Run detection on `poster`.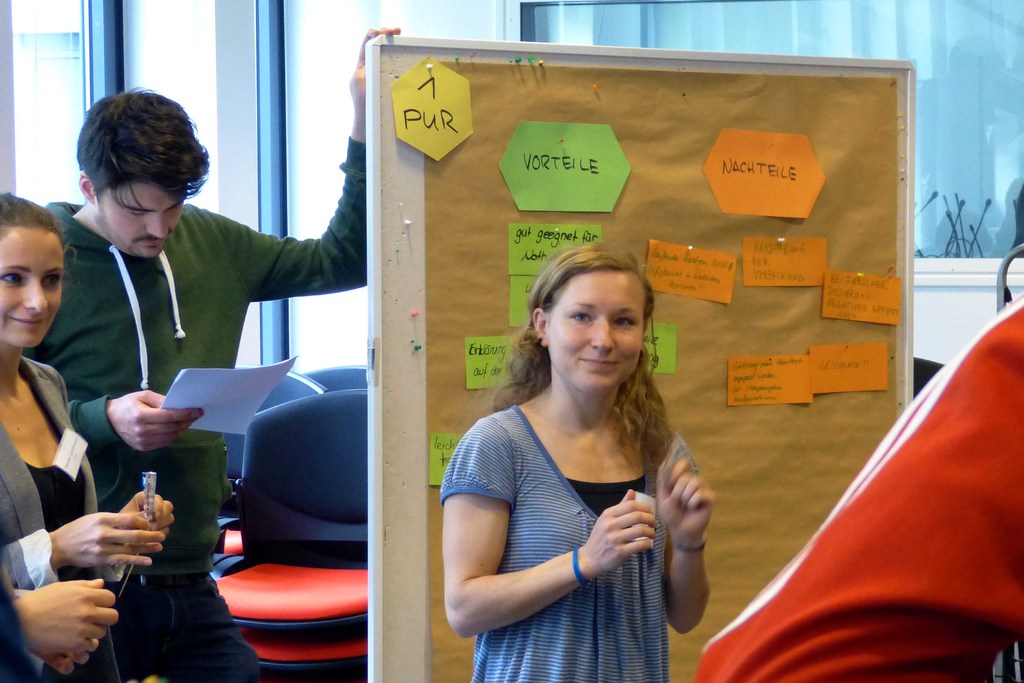
Result: crop(435, 60, 895, 682).
